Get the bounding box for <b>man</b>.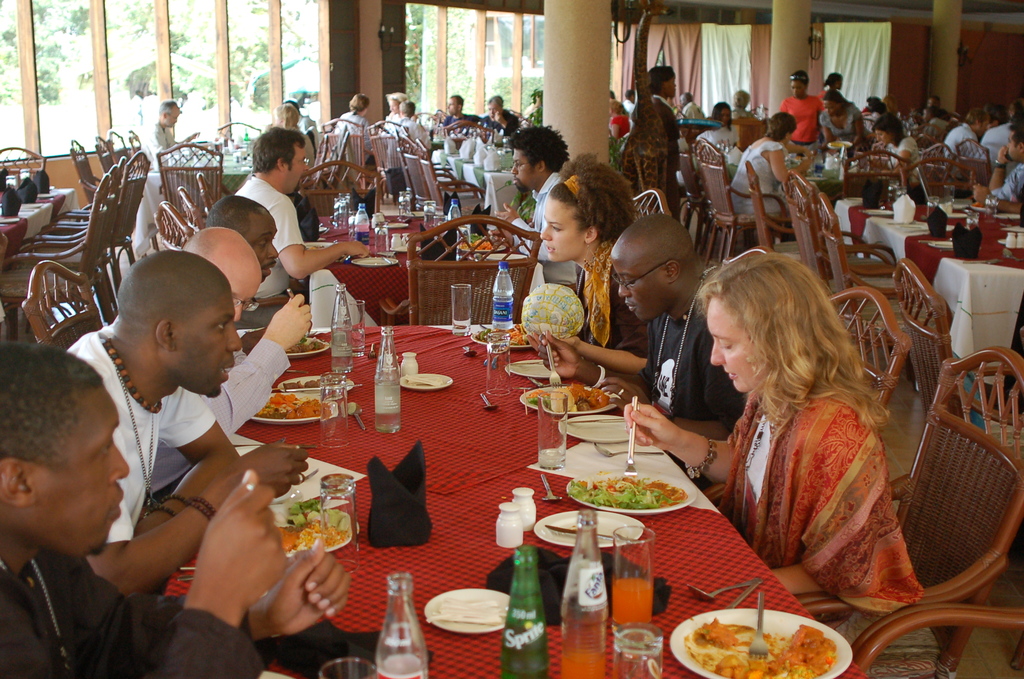
box(335, 86, 370, 131).
